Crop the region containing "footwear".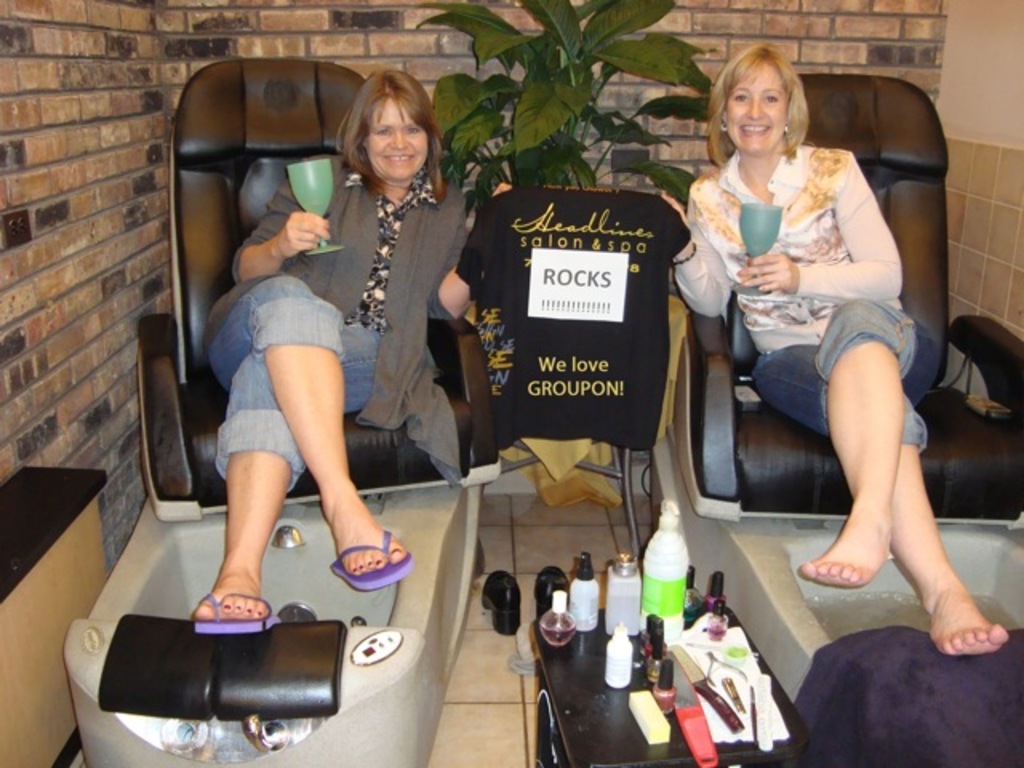
Crop region: (left=194, top=594, right=286, bottom=632).
